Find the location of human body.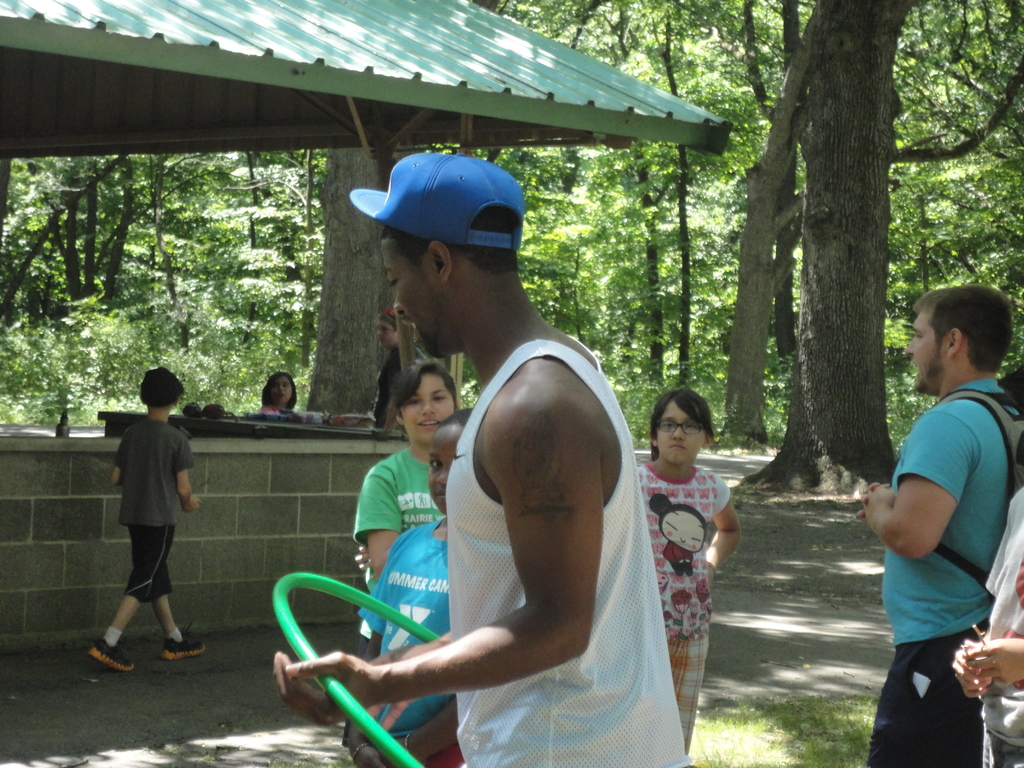
Location: select_region(852, 378, 1023, 767).
